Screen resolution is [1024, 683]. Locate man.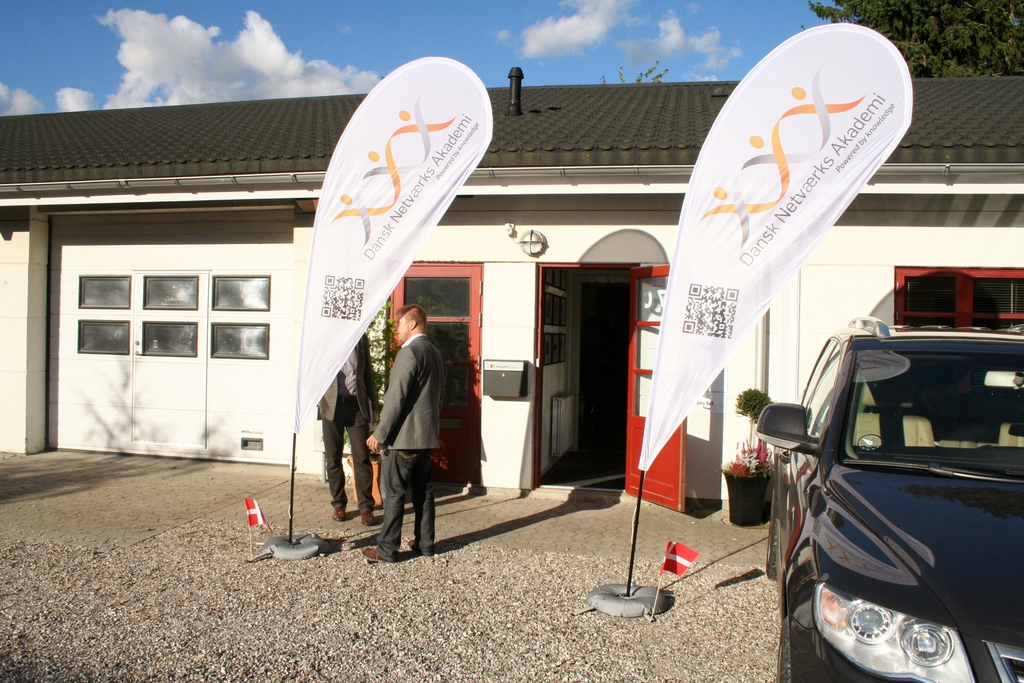
x1=314, y1=332, x2=376, y2=526.
